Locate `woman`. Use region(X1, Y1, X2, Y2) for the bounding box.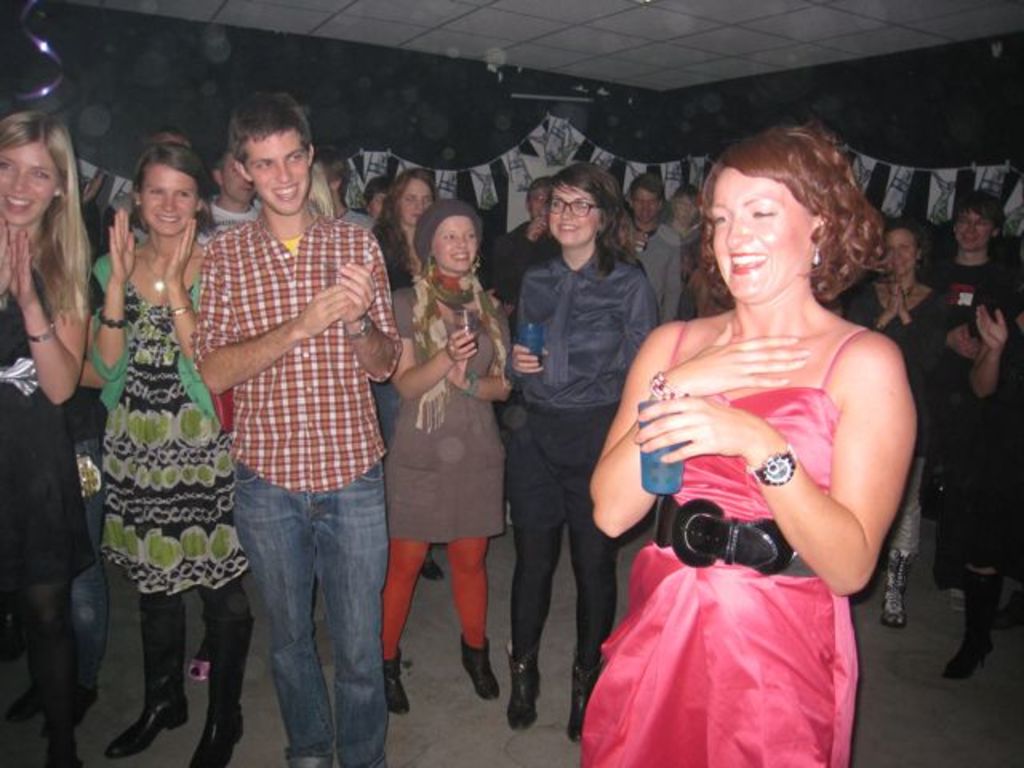
region(94, 139, 254, 766).
